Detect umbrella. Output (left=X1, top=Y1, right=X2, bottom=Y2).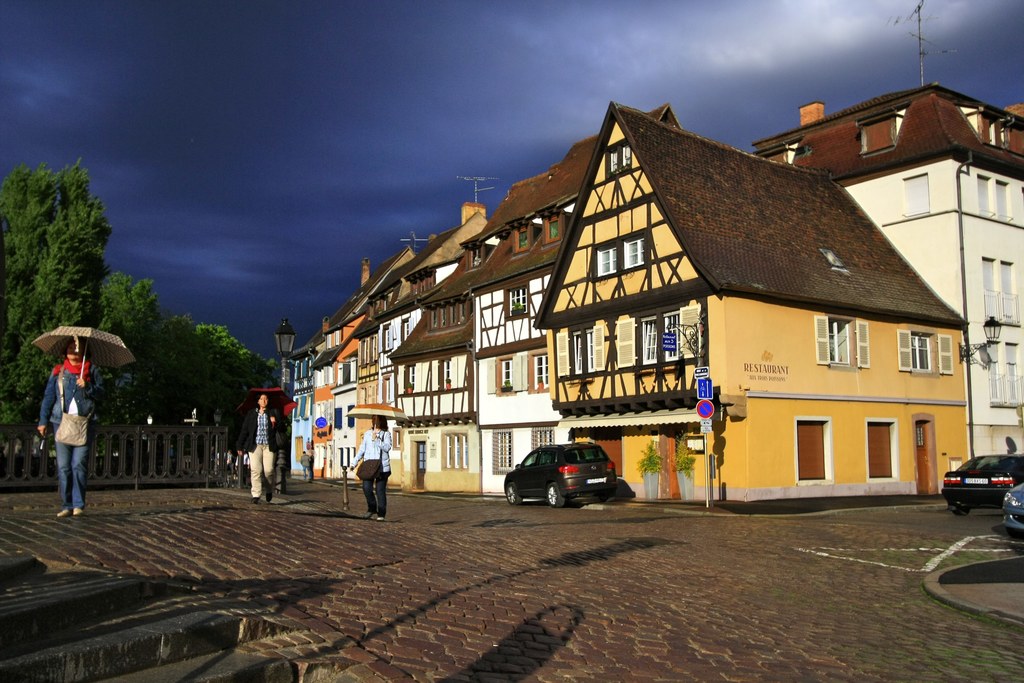
(left=339, top=402, right=407, bottom=441).
